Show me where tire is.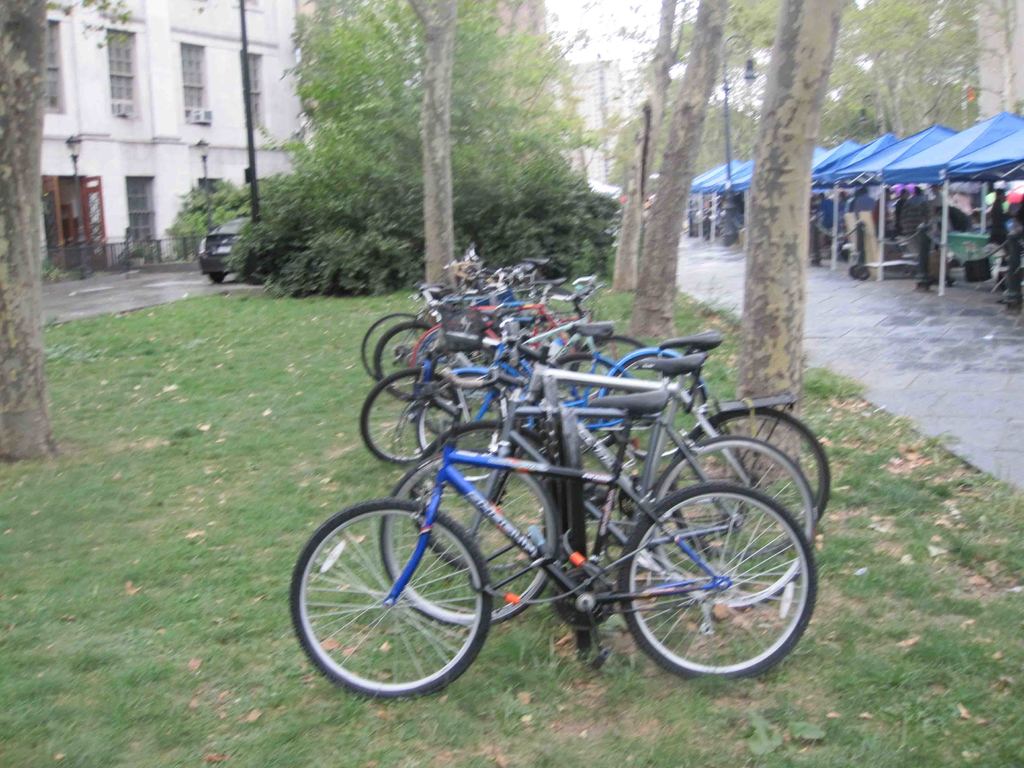
tire is at {"x1": 376, "y1": 450, "x2": 564, "y2": 628}.
